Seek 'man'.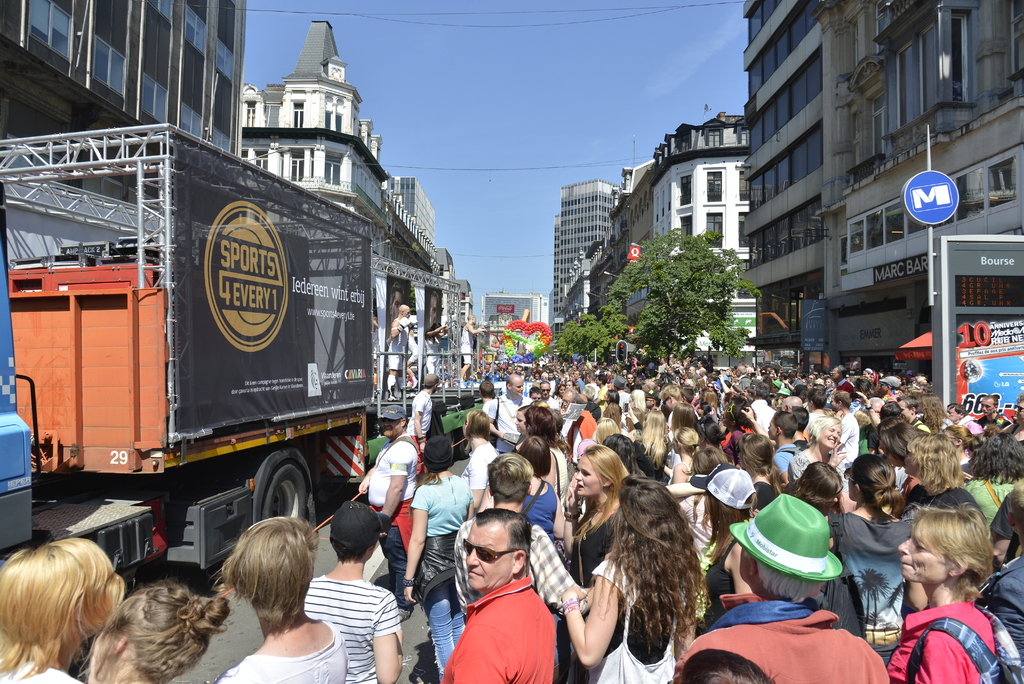
bbox(672, 649, 777, 683).
